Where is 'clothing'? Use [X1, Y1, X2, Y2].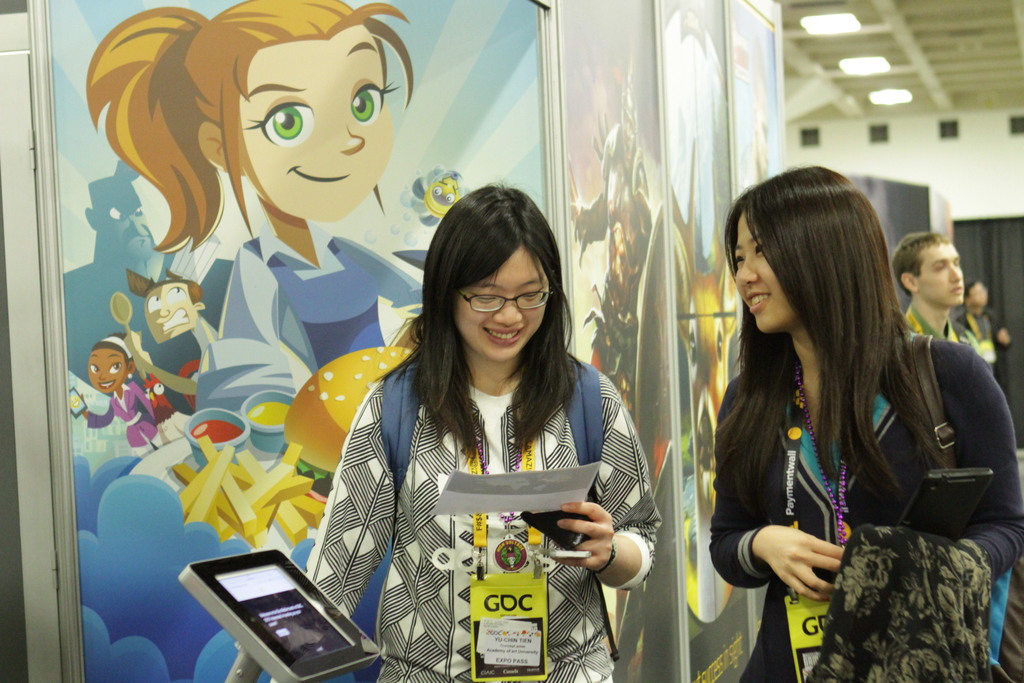
[940, 306, 1007, 411].
